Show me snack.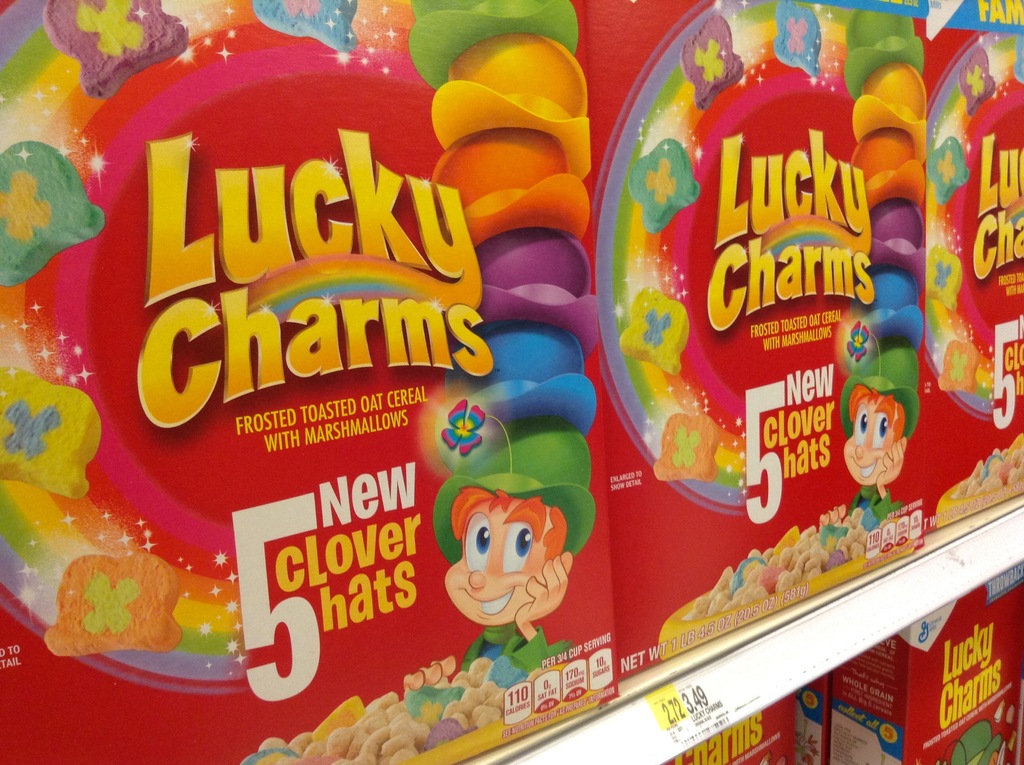
snack is here: l=954, t=434, r=1023, b=496.
